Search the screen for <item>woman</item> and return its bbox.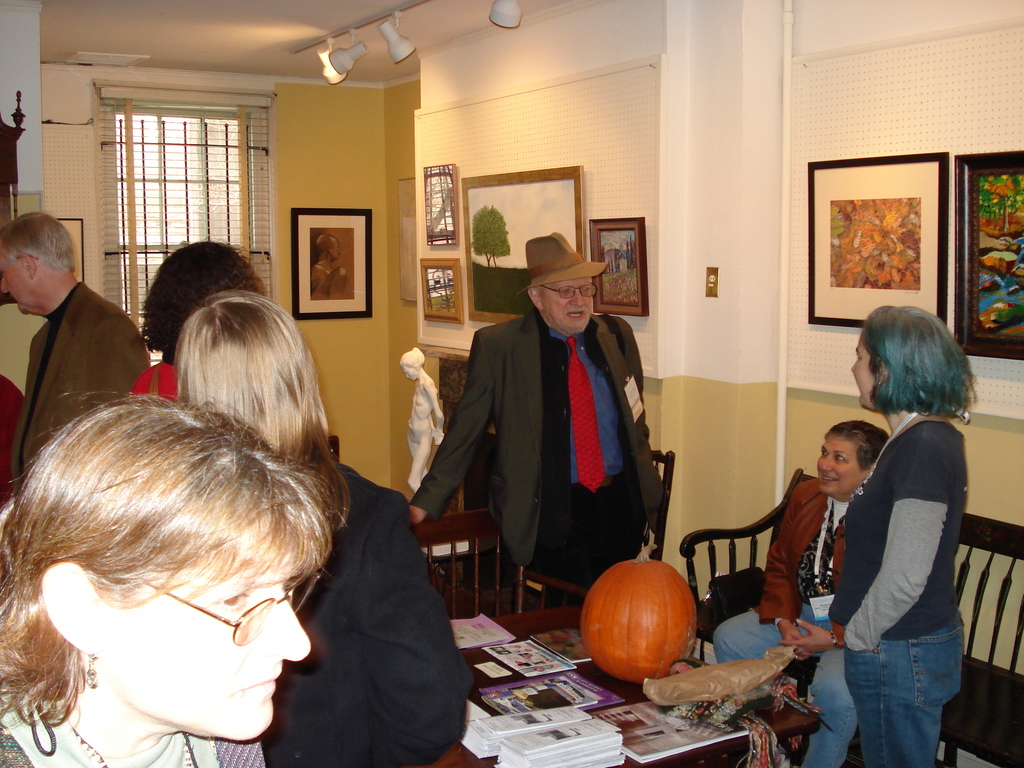
Found: locate(131, 244, 266, 401).
